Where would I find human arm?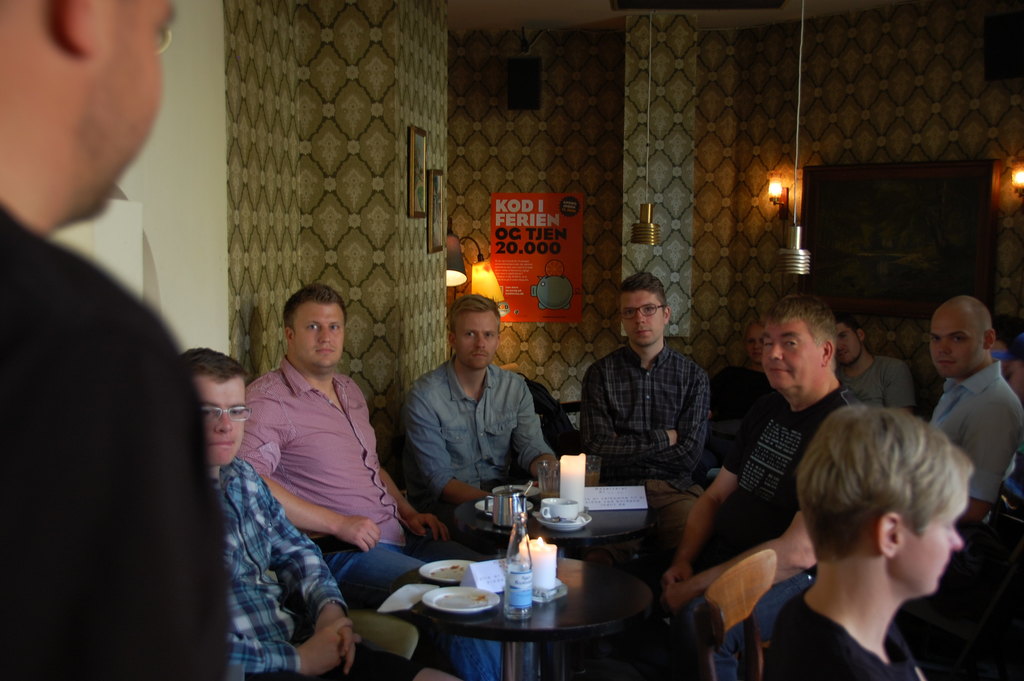
At pyautogui.locateOnScreen(664, 505, 819, 623).
